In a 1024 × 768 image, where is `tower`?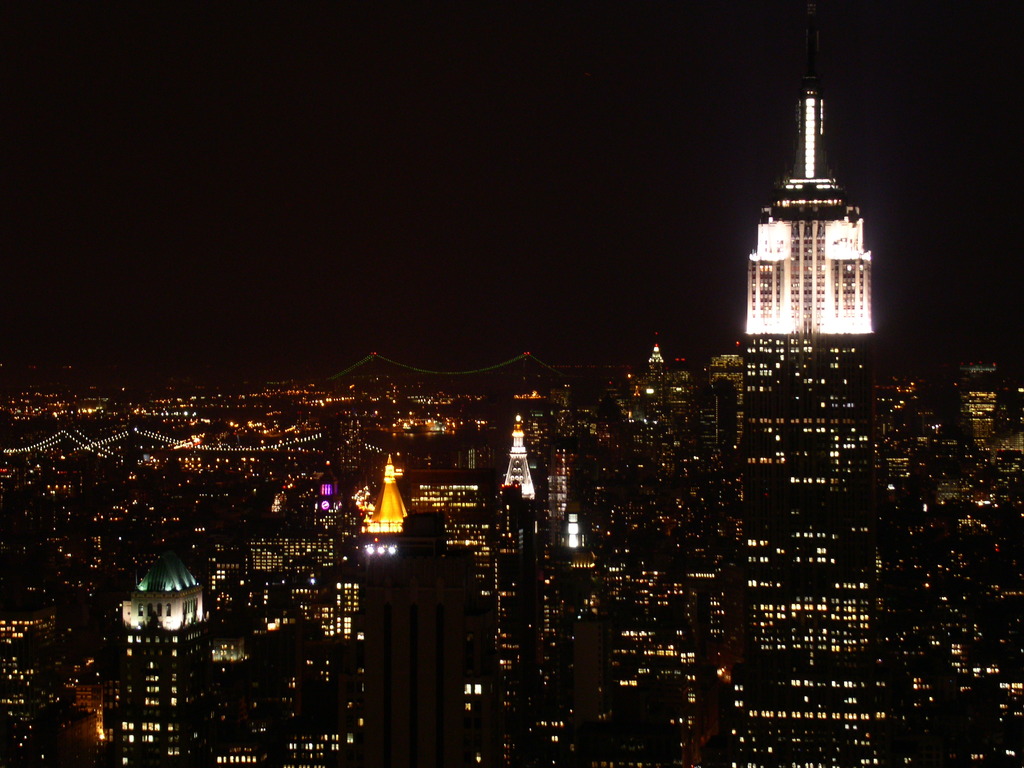
(362,509,481,765).
